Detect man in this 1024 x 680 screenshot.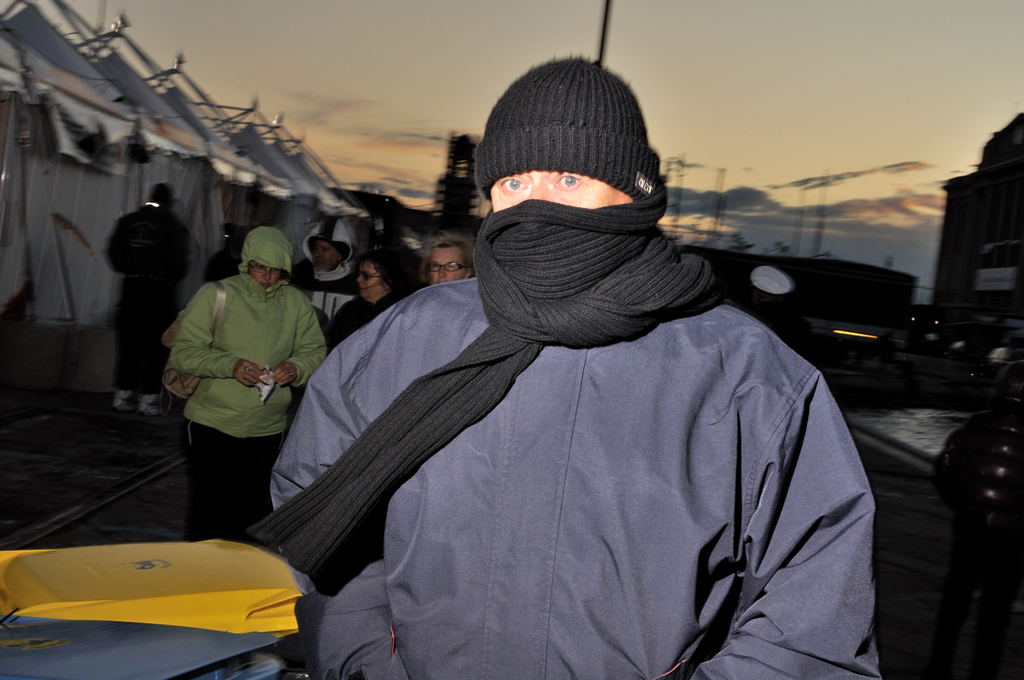
Detection: Rect(230, 77, 896, 679).
